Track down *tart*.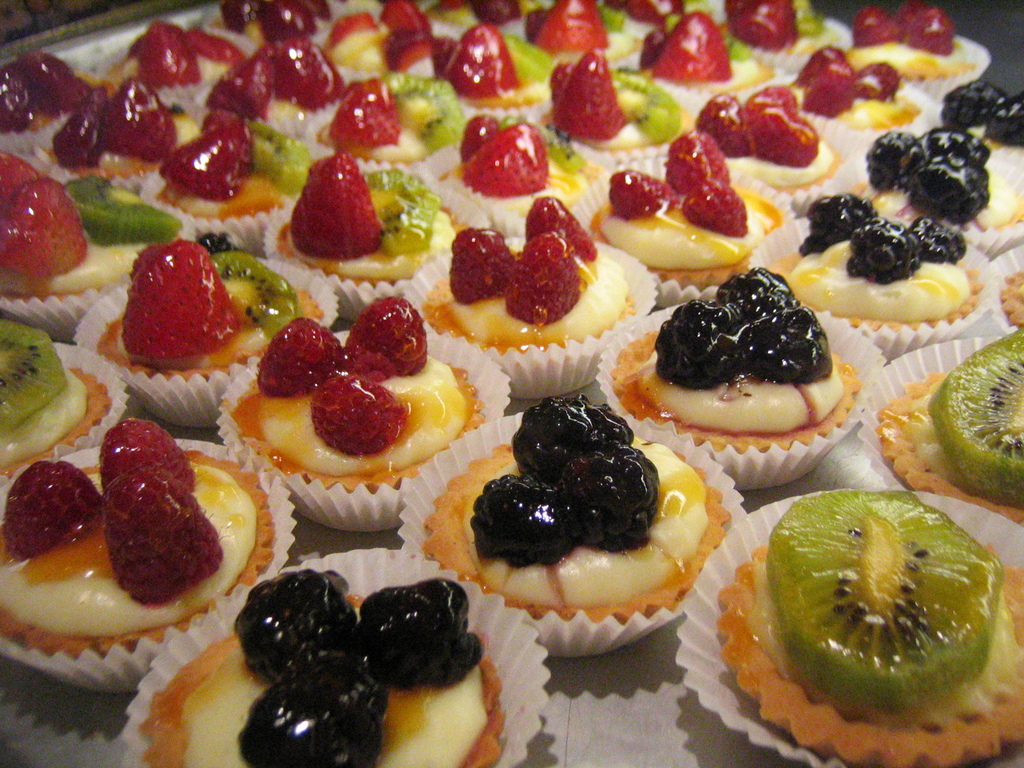
Tracked to {"left": 0, "top": 417, "right": 298, "bottom": 691}.
